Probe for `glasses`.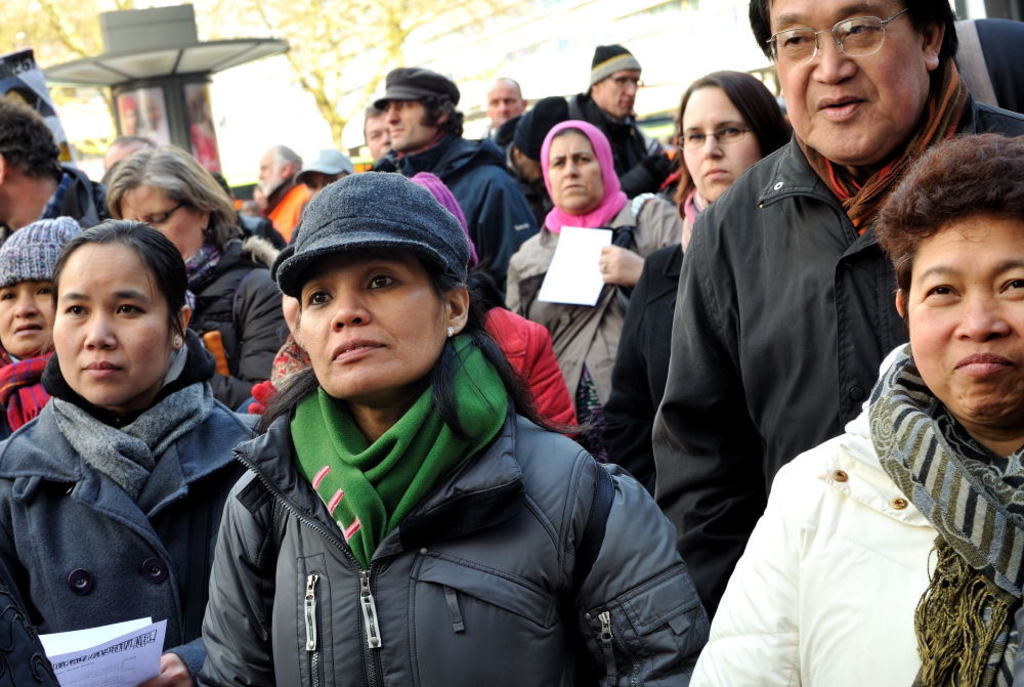
Probe result: 677/125/751/153.
